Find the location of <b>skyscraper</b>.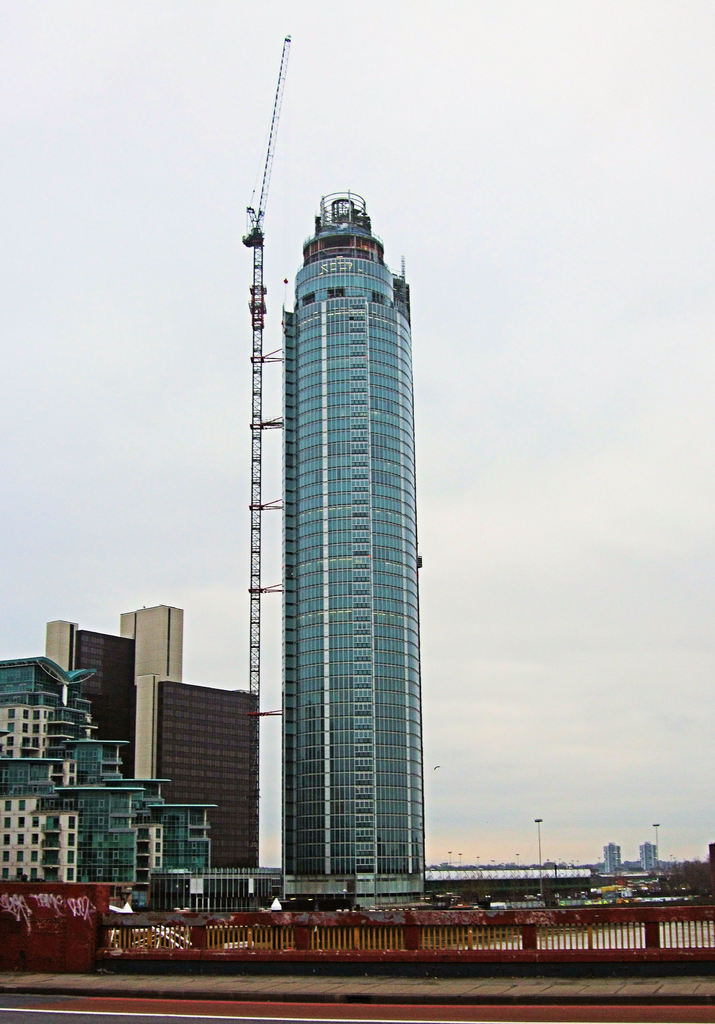
Location: [32,603,265,867].
